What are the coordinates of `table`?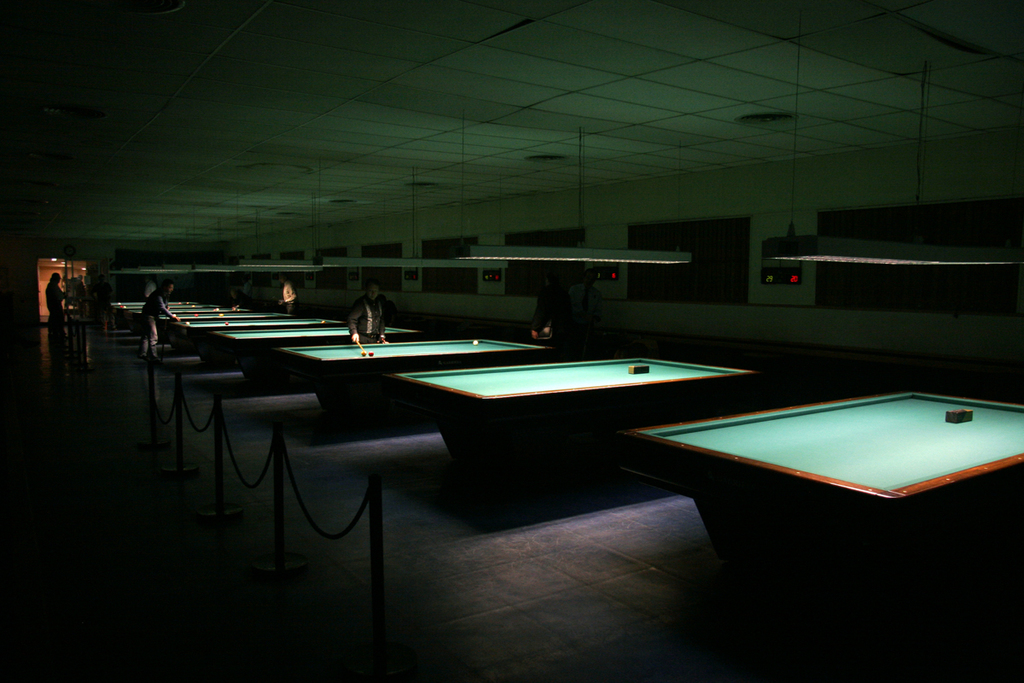
(x1=214, y1=320, x2=387, y2=383).
